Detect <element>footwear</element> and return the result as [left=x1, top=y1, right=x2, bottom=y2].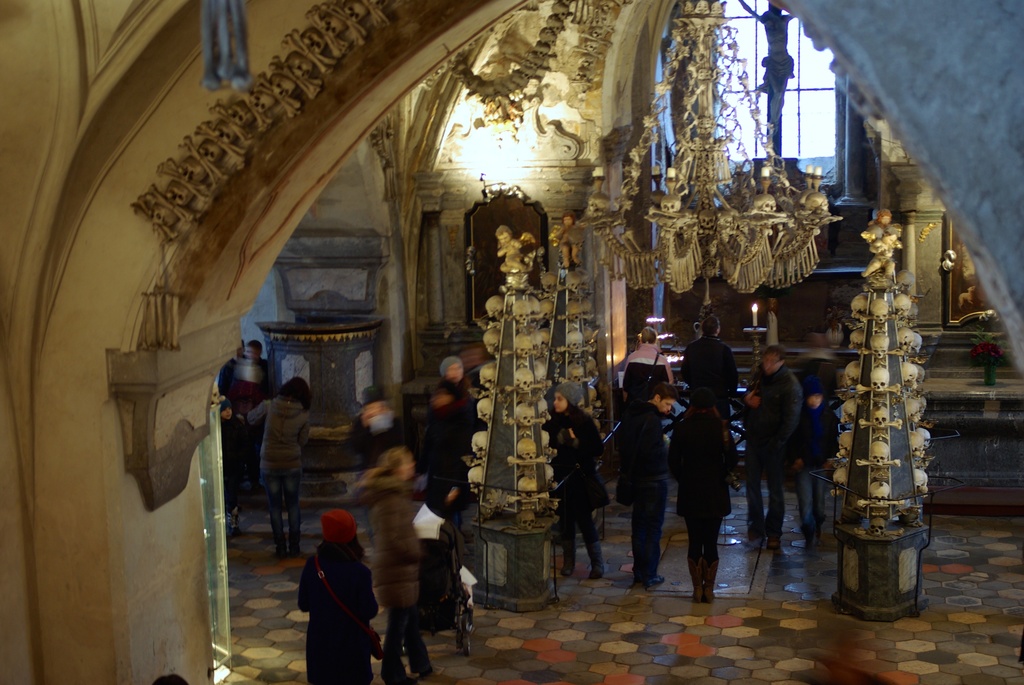
[left=641, top=575, right=664, bottom=590].
